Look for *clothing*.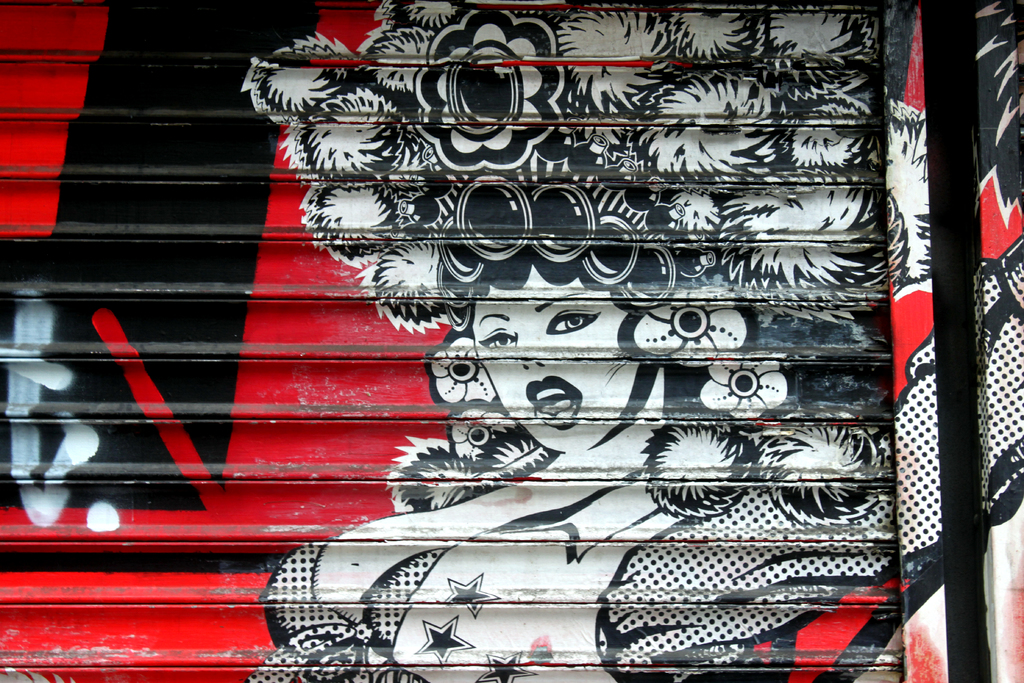
Found: [left=238, top=536, right=459, bottom=682].
